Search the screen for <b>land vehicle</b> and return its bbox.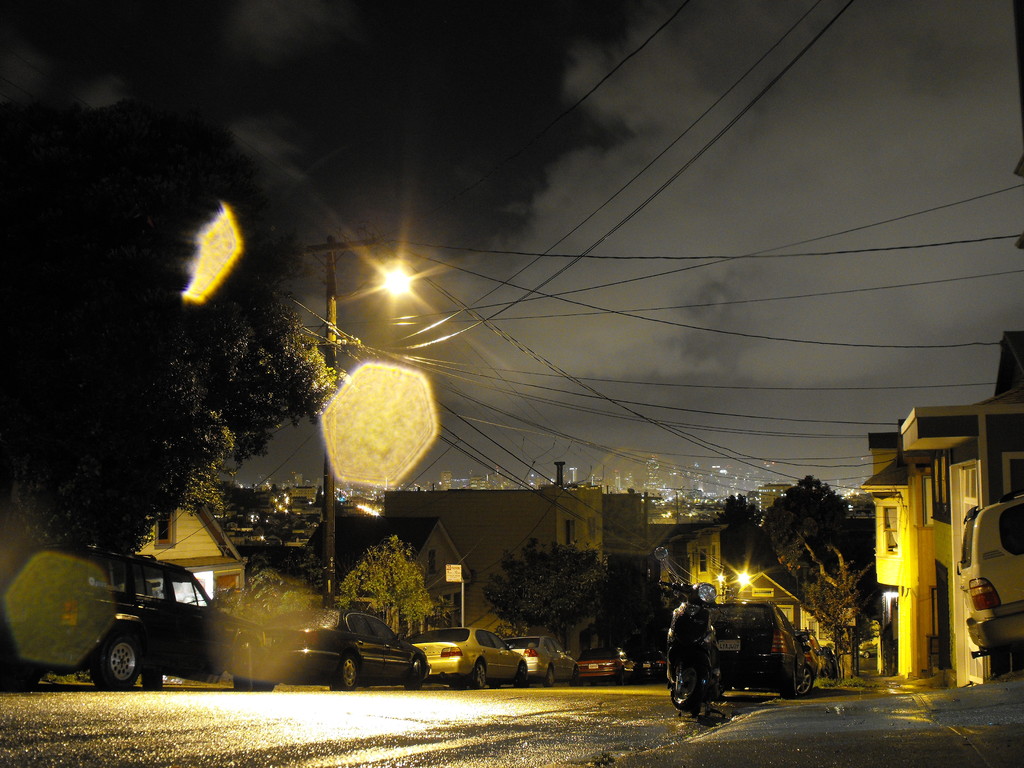
Found: l=644, t=646, r=670, b=680.
